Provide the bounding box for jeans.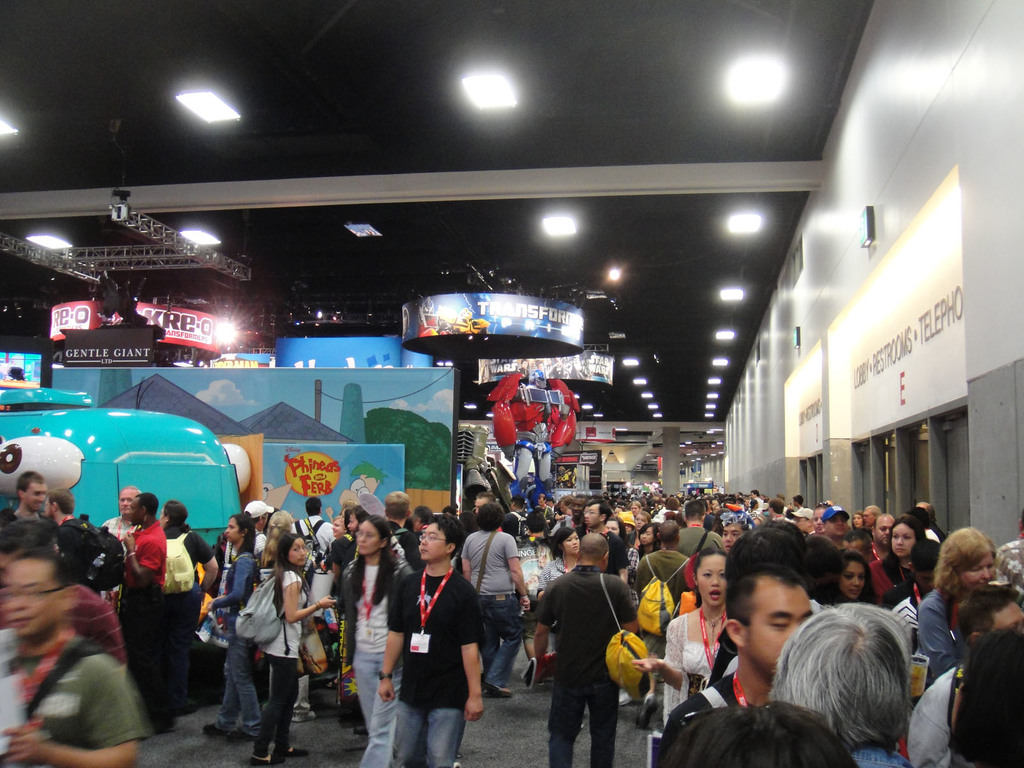
pyautogui.locateOnScreen(163, 582, 202, 708).
